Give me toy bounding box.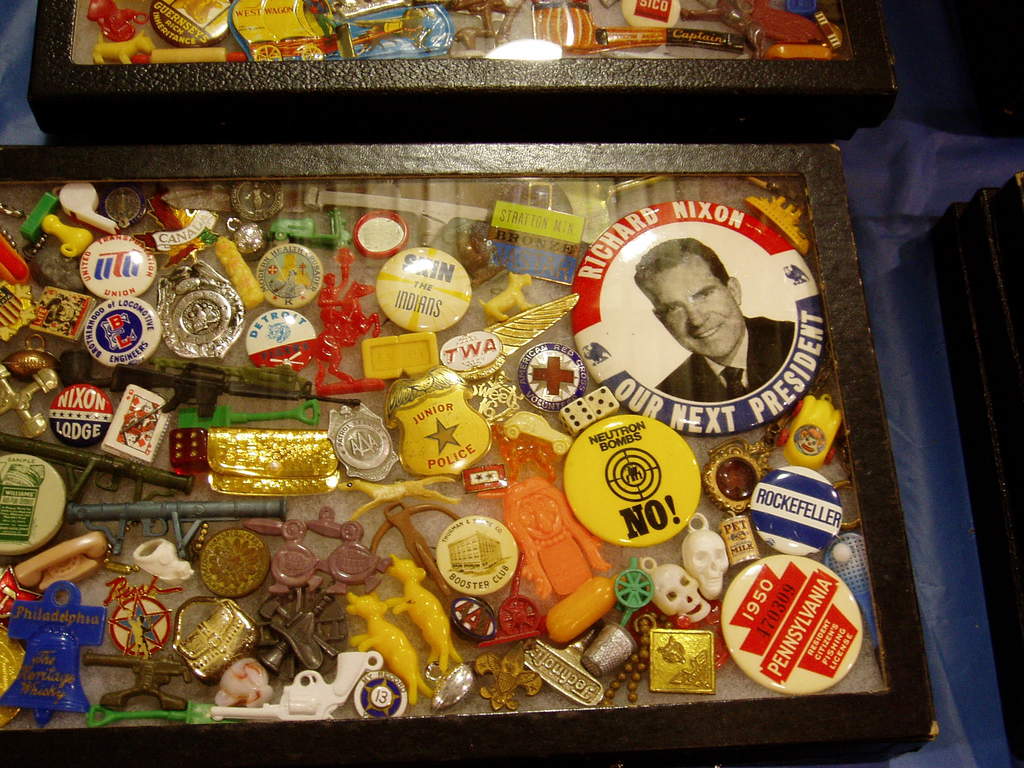
x1=504, y1=409, x2=570, y2=447.
